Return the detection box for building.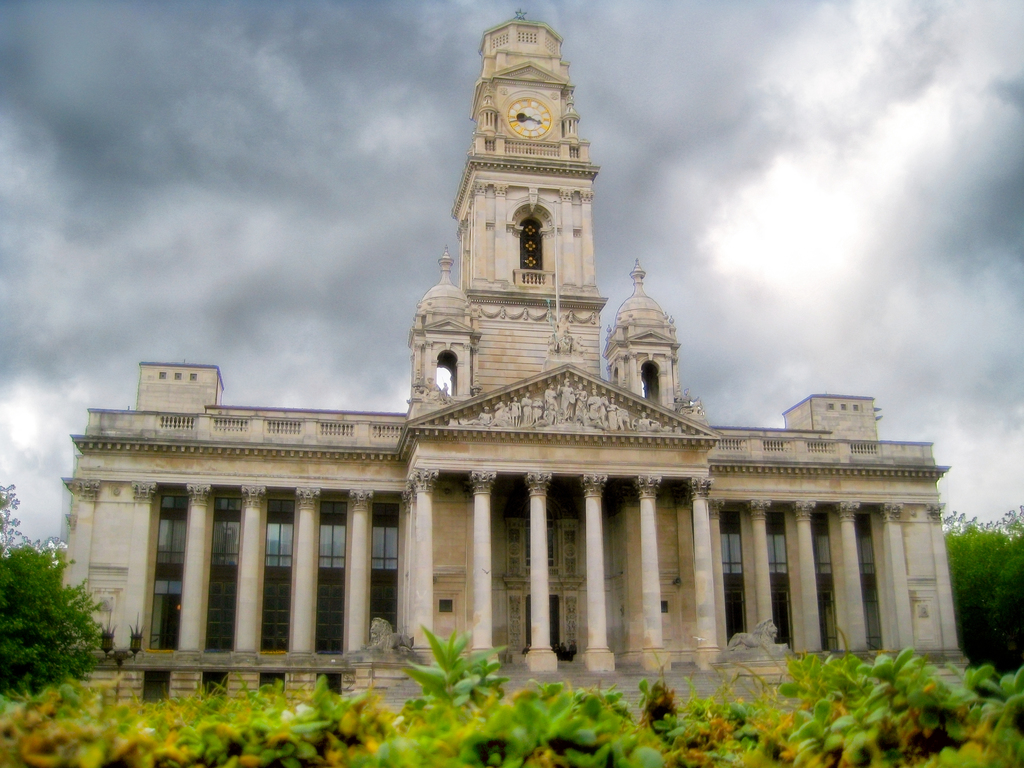
box=[60, 7, 973, 712].
